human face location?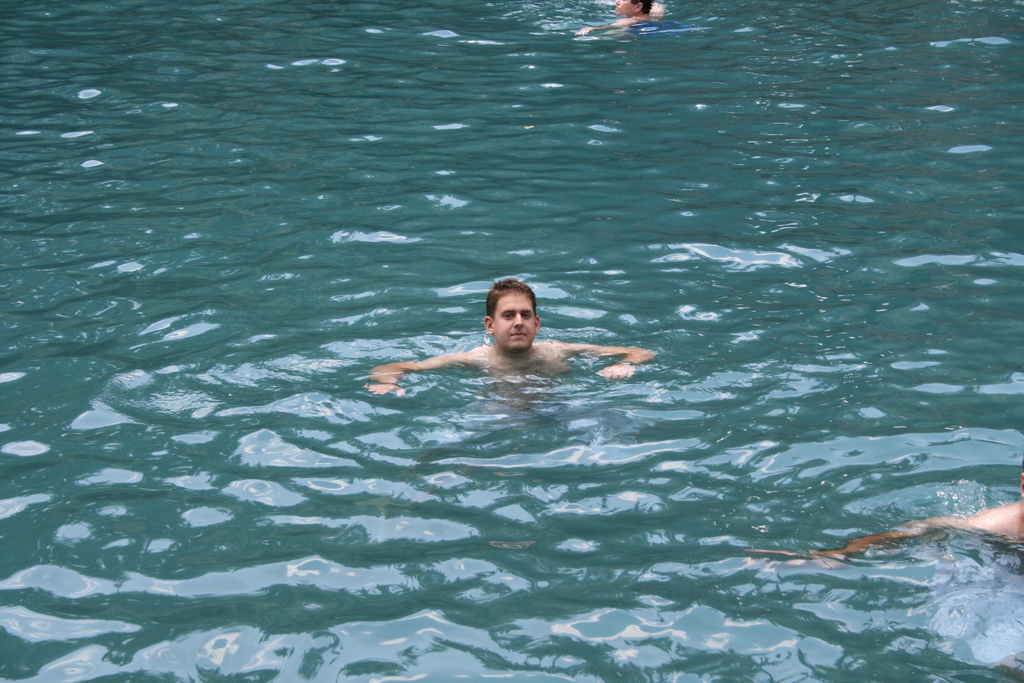
box(493, 292, 536, 350)
